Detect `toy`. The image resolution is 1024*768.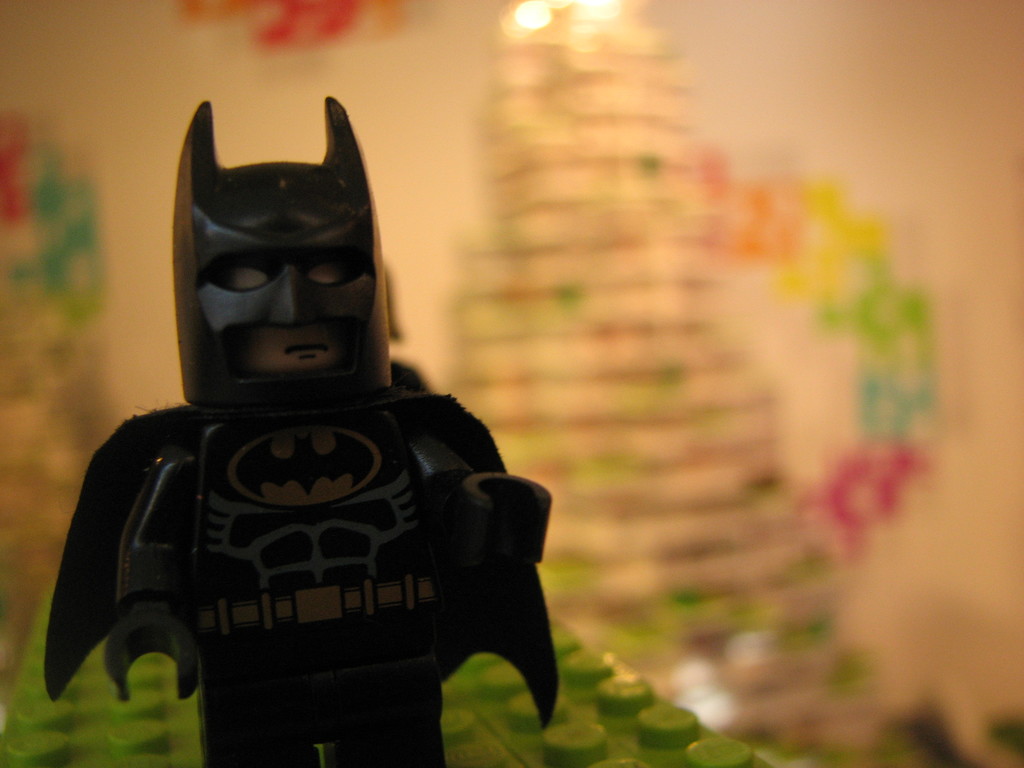
[34,124,602,755].
